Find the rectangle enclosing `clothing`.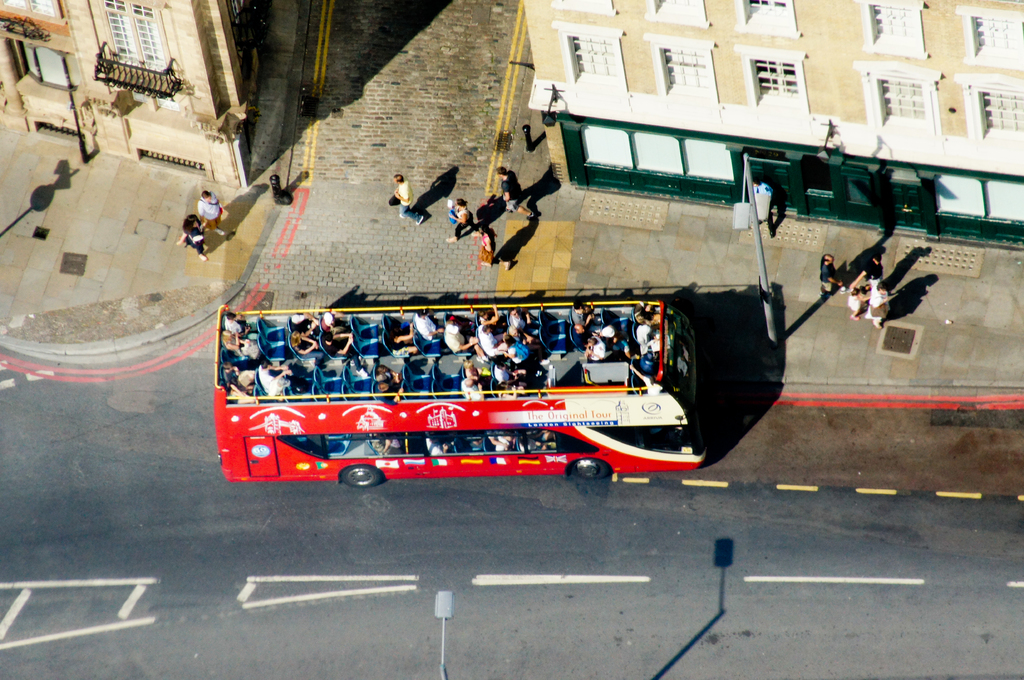
region(573, 331, 592, 350).
